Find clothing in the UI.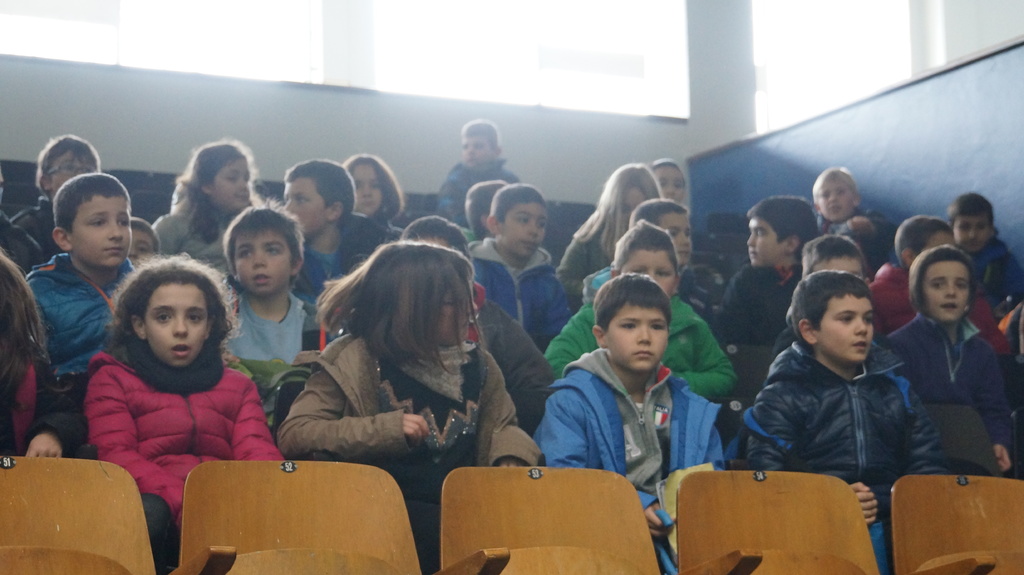
UI element at detection(4, 247, 153, 438).
